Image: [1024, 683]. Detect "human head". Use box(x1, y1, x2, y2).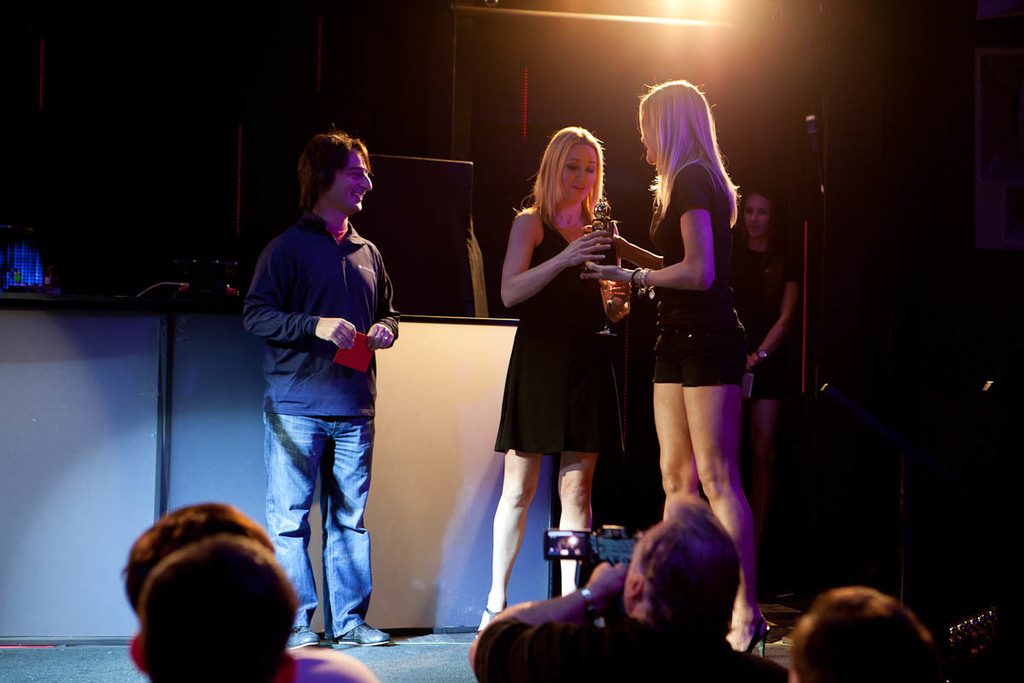
box(530, 126, 608, 203).
